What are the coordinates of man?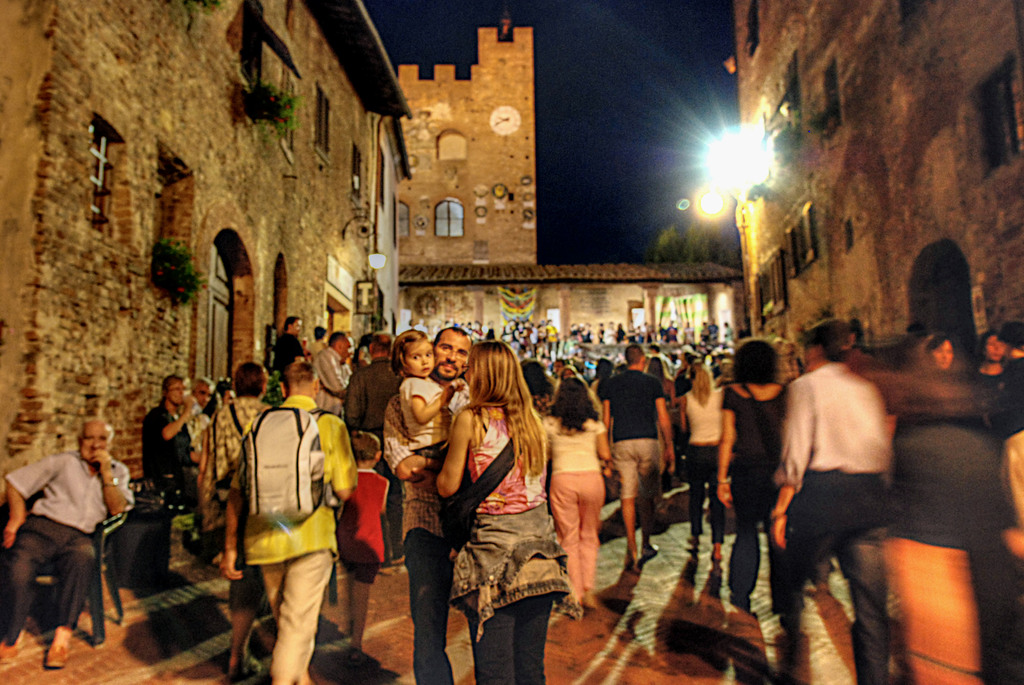
BBox(756, 315, 895, 684).
